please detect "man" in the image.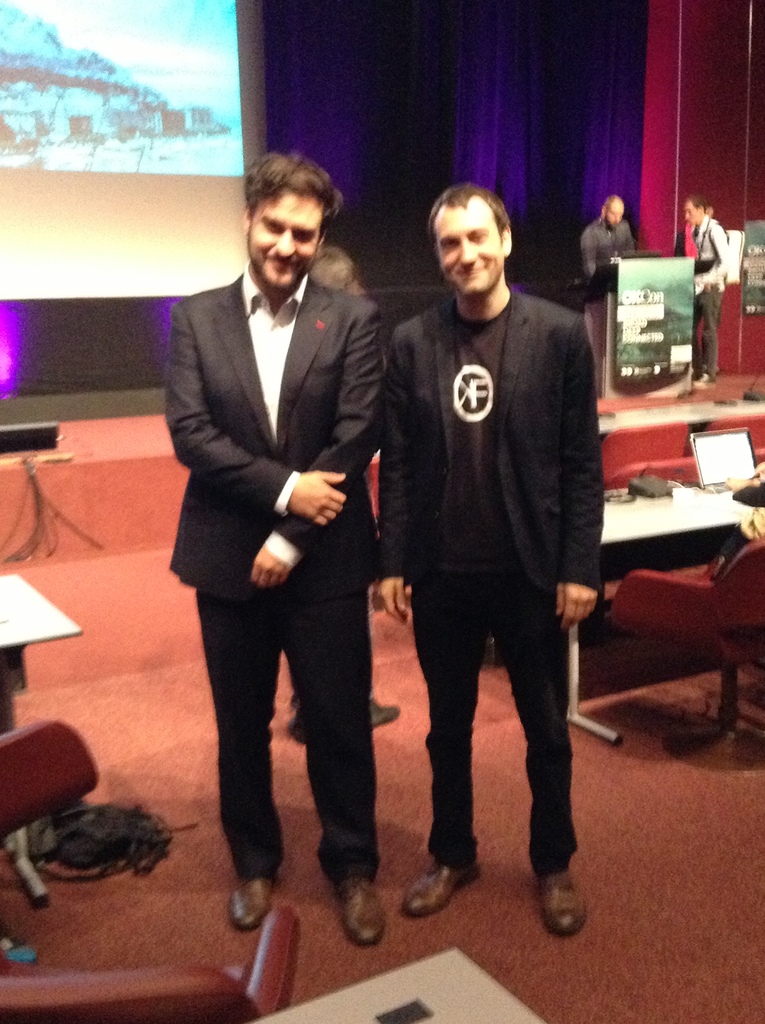
pyautogui.locateOnScreen(578, 198, 641, 382).
